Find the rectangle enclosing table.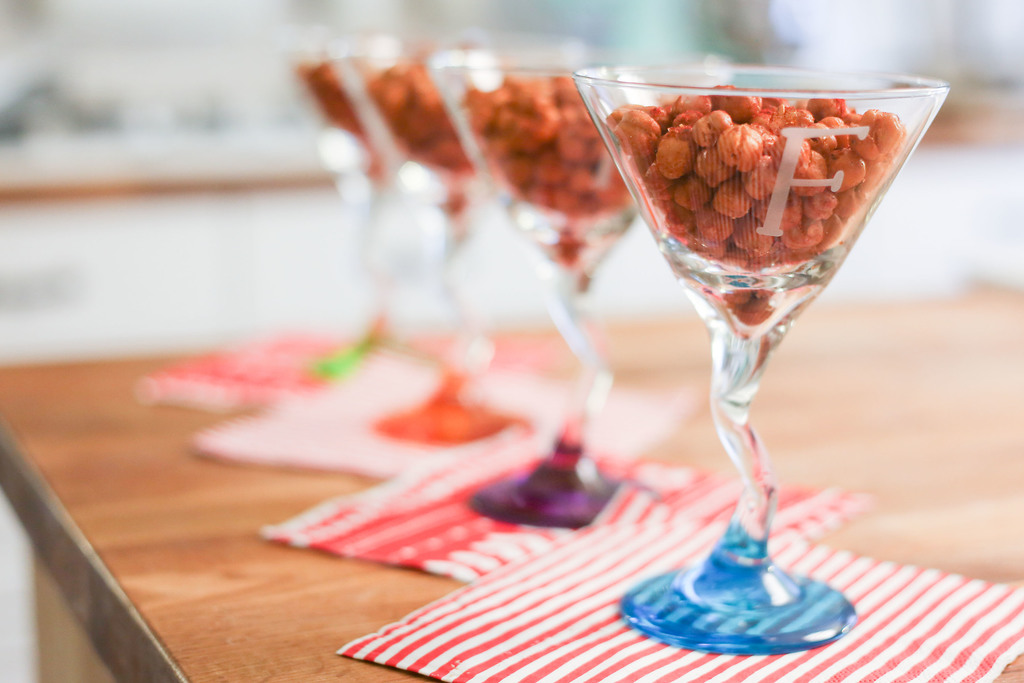
box=[0, 284, 1023, 682].
